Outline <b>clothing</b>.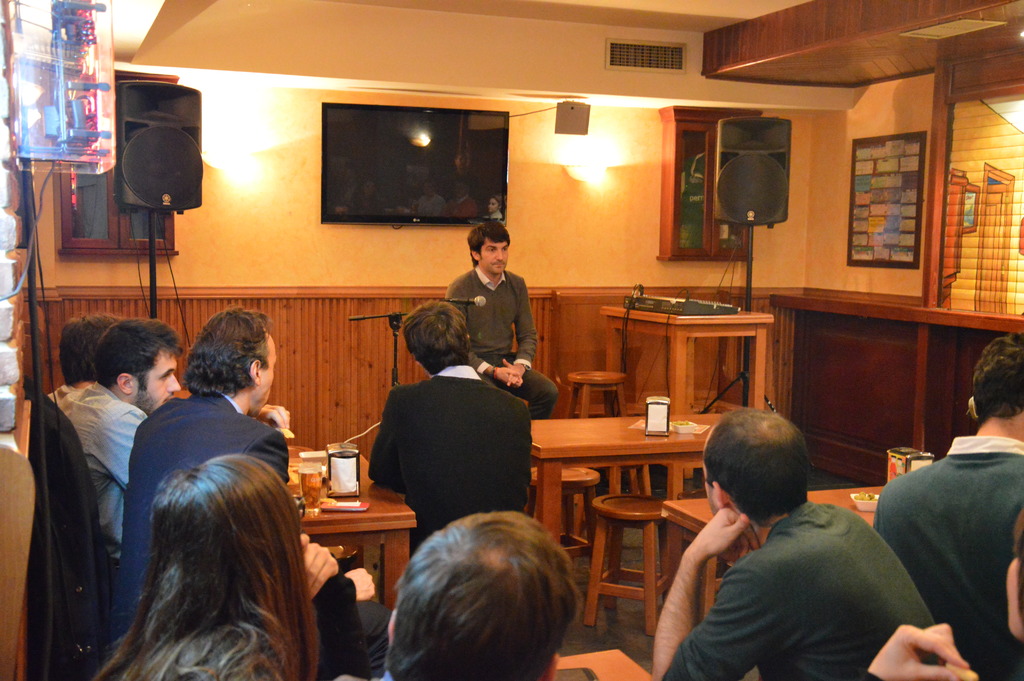
Outline: Rect(364, 361, 529, 555).
